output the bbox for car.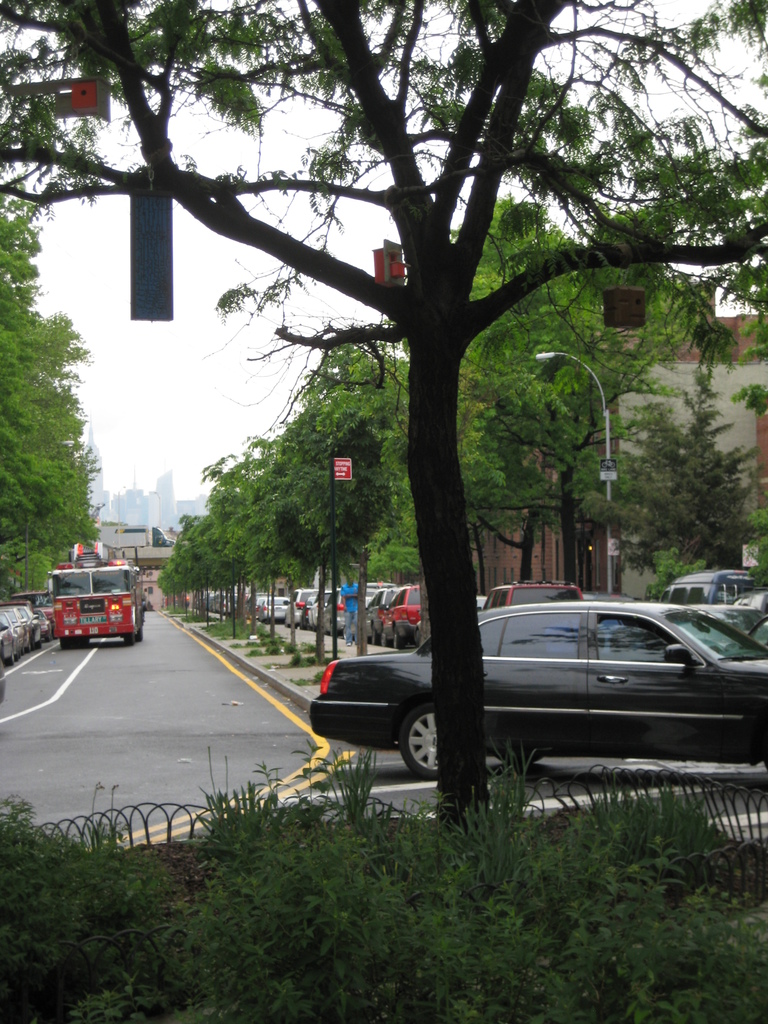
<bbox>312, 601, 767, 783</bbox>.
